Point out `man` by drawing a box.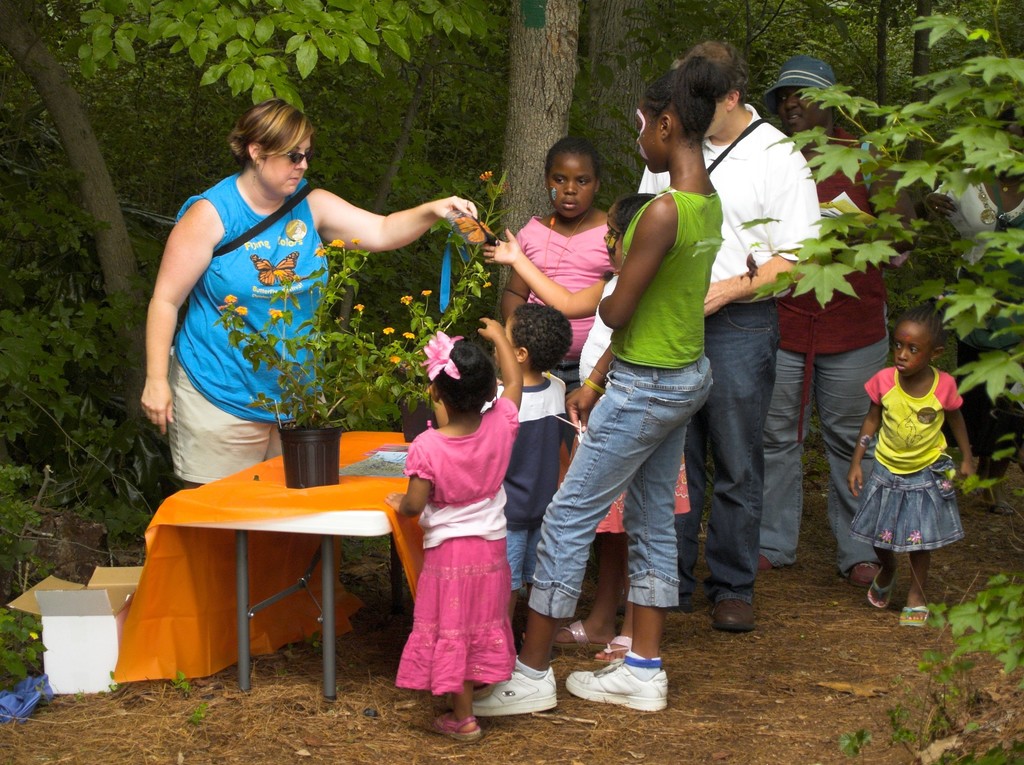
x1=756 y1=60 x2=918 y2=581.
